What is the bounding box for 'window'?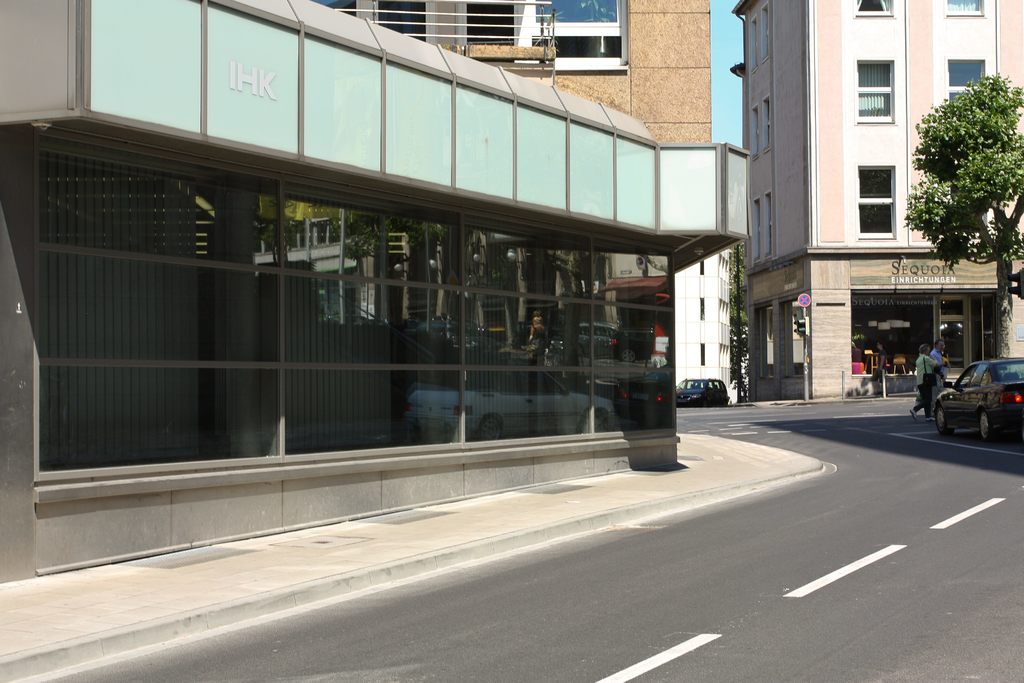
750 13 759 70.
